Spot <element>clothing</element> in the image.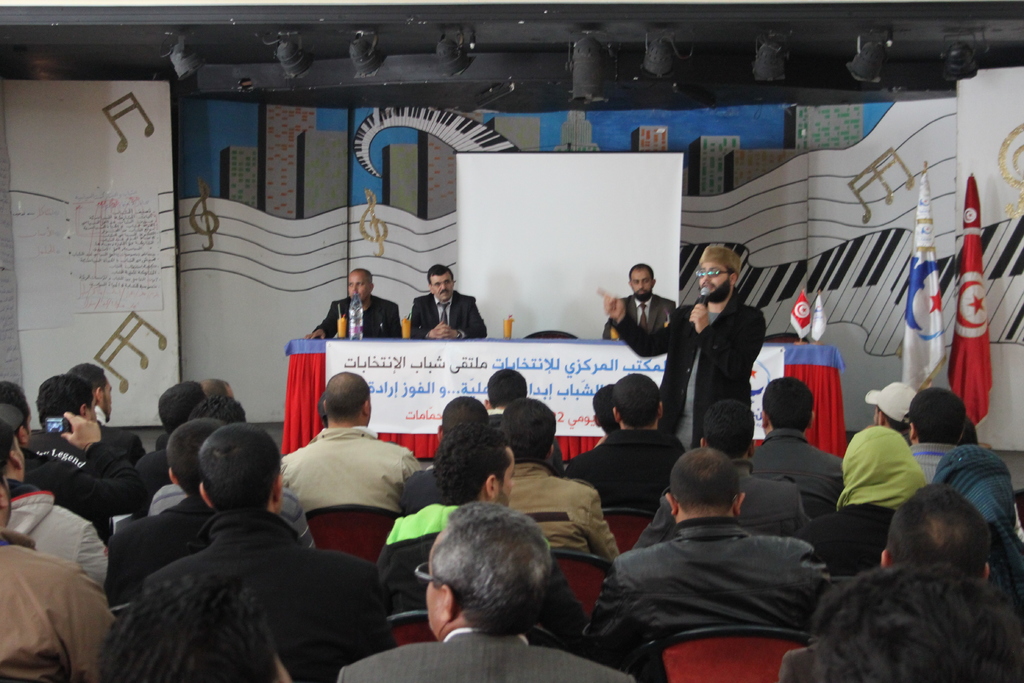
<element>clothing</element> found at 408,290,497,344.
